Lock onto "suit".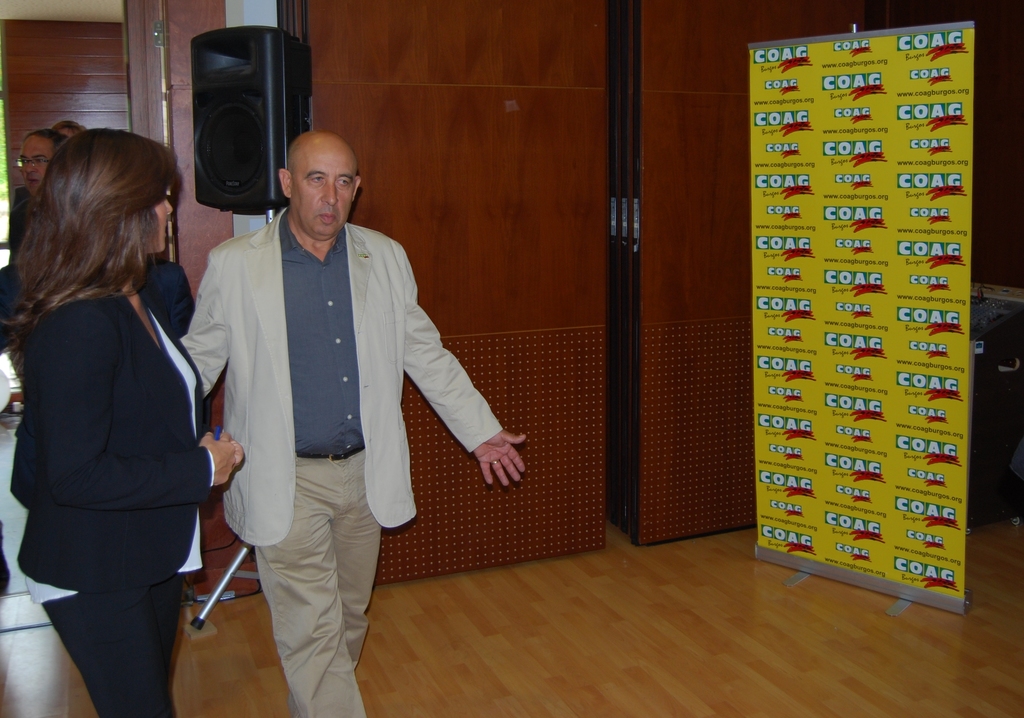
Locked: region(185, 145, 490, 689).
